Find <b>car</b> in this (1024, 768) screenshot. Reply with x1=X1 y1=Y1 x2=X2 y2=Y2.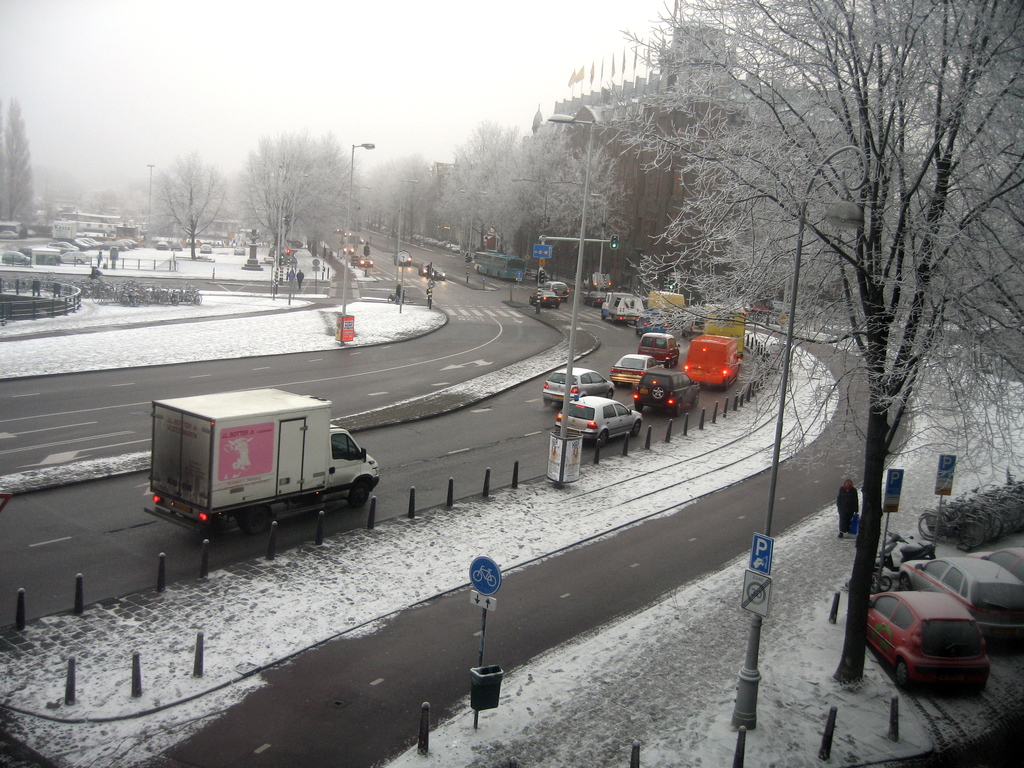
x1=613 y1=349 x2=666 y2=398.
